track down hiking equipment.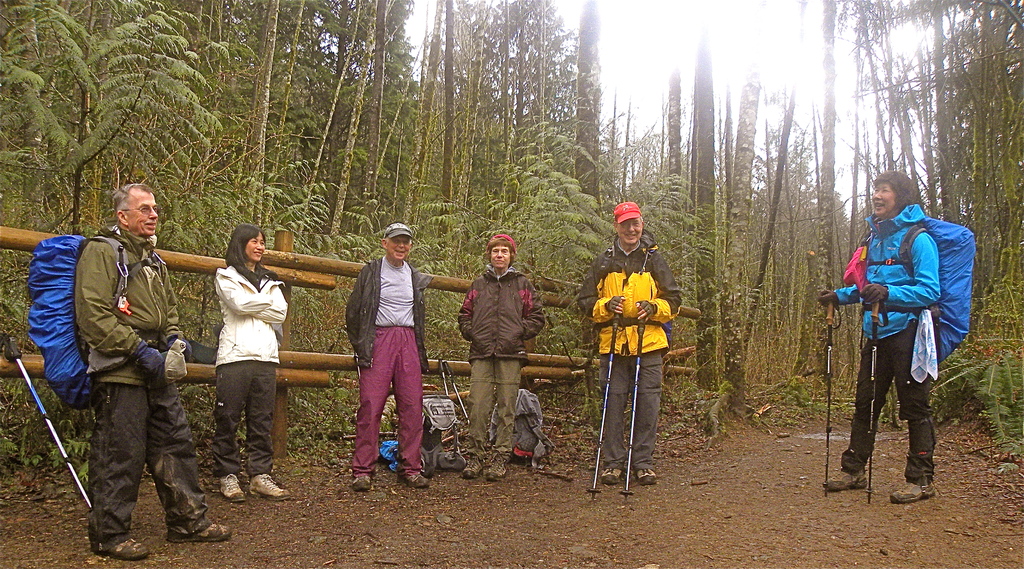
Tracked to x1=842, y1=214, x2=982, y2=372.
